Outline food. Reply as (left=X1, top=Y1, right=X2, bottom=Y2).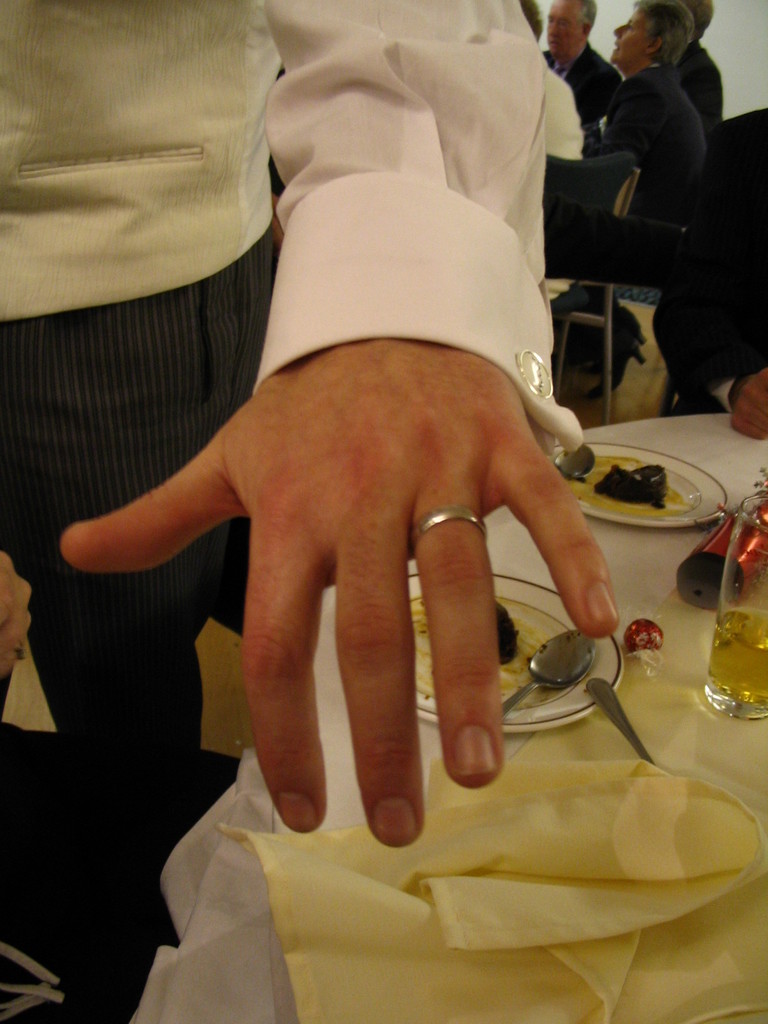
(left=492, top=596, right=520, bottom=668).
